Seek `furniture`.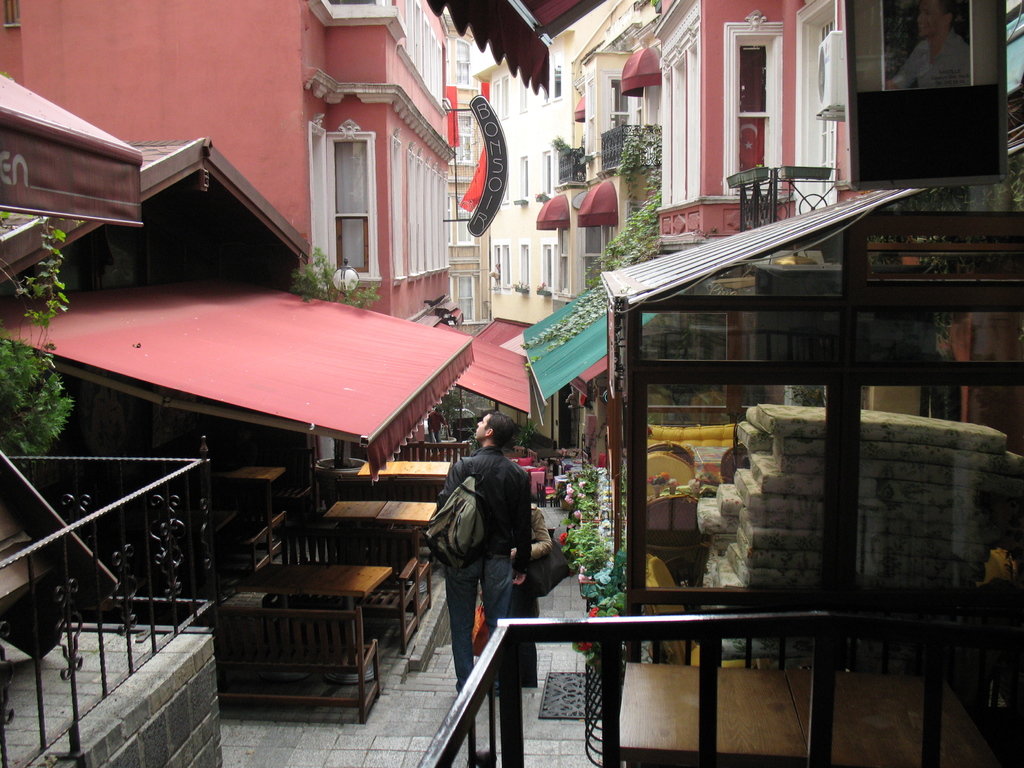
[left=649, top=443, right=692, bottom=463].
